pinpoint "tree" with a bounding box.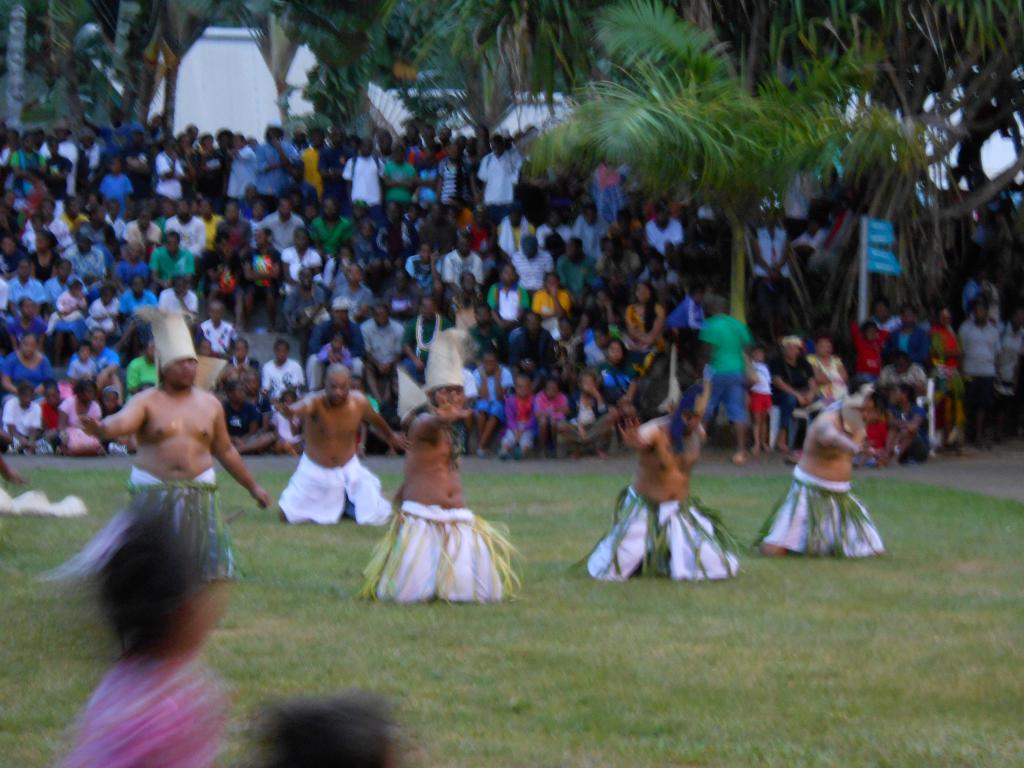
844/0/1023/331.
